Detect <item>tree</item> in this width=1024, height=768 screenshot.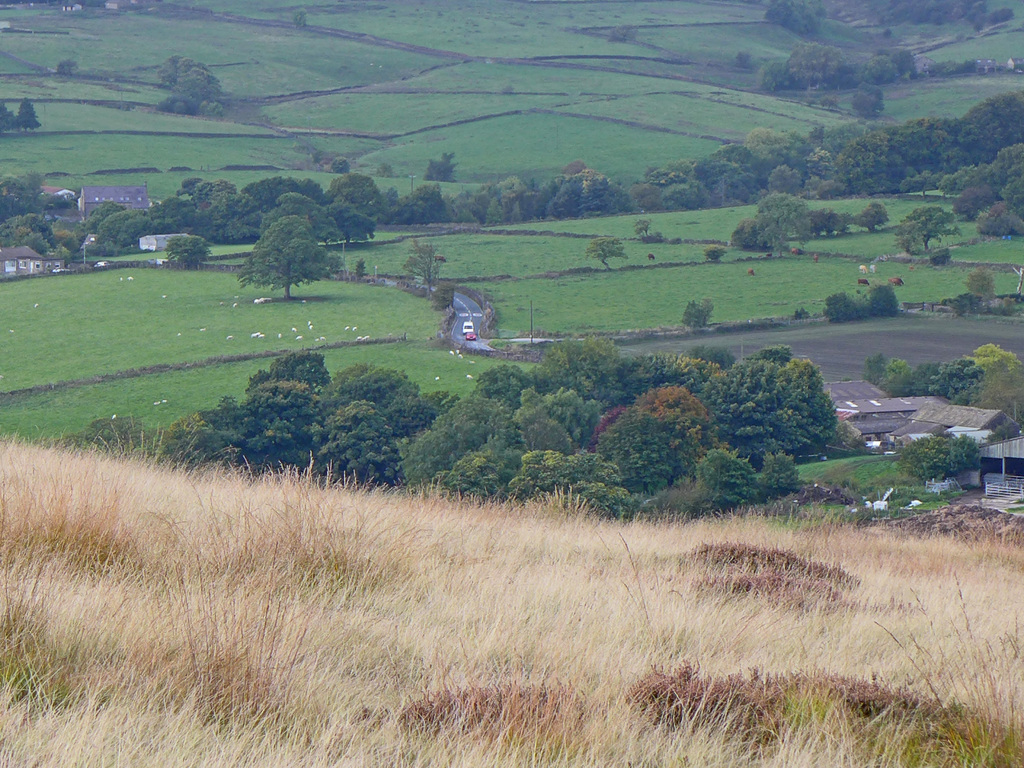
Detection: [403, 242, 456, 288].
